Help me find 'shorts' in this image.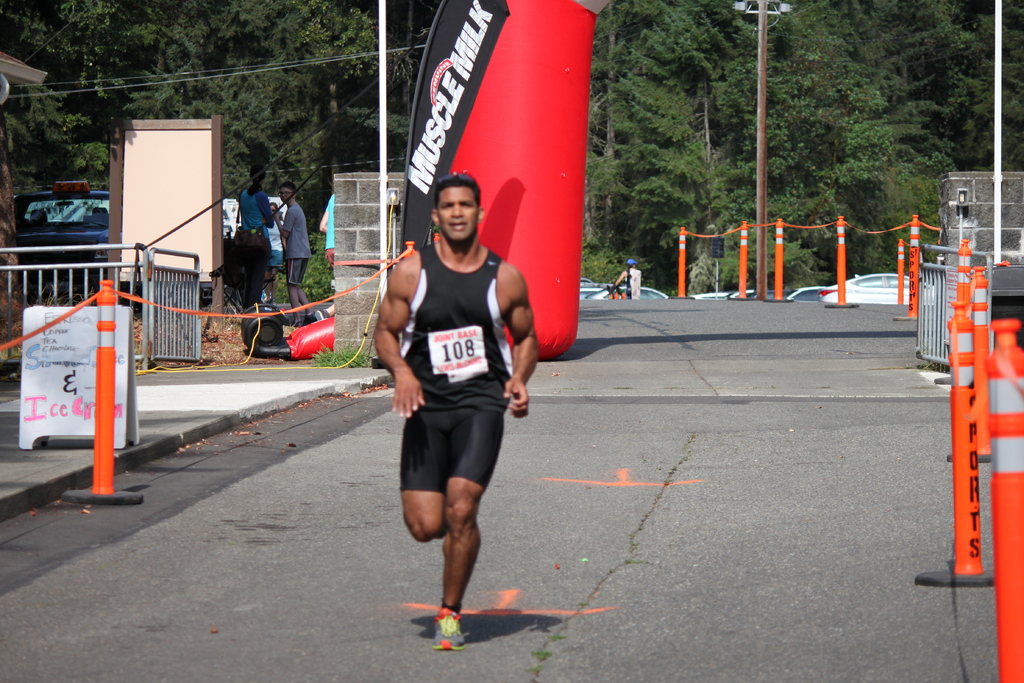
Found it: 286, 256, 310, 287.
